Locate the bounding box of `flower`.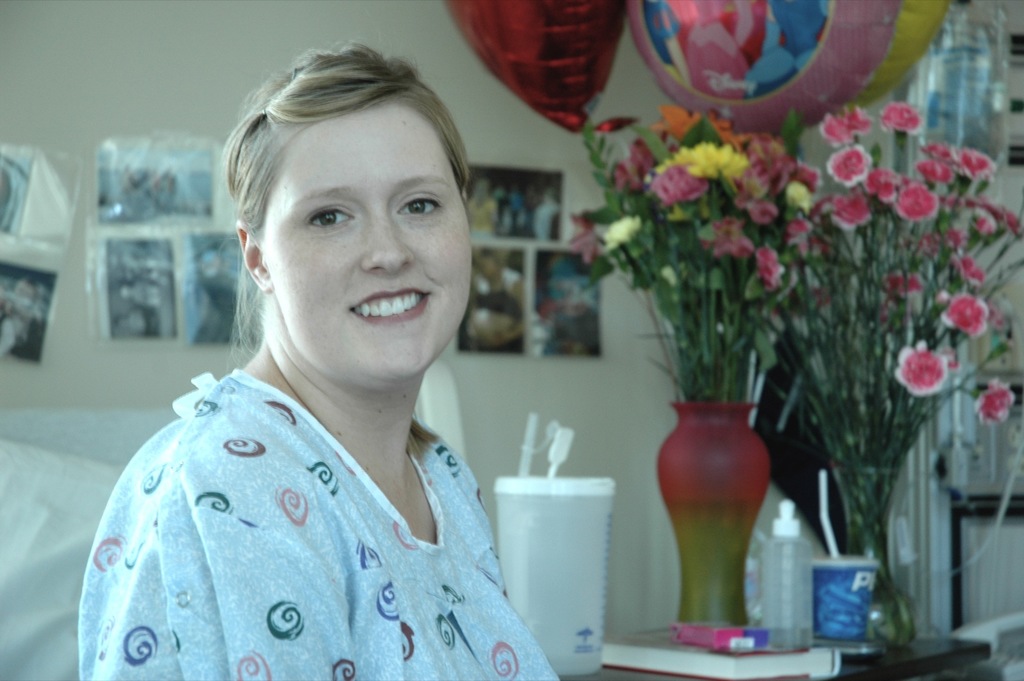
Bounding box: BBox(815, 193, 841, 216).
